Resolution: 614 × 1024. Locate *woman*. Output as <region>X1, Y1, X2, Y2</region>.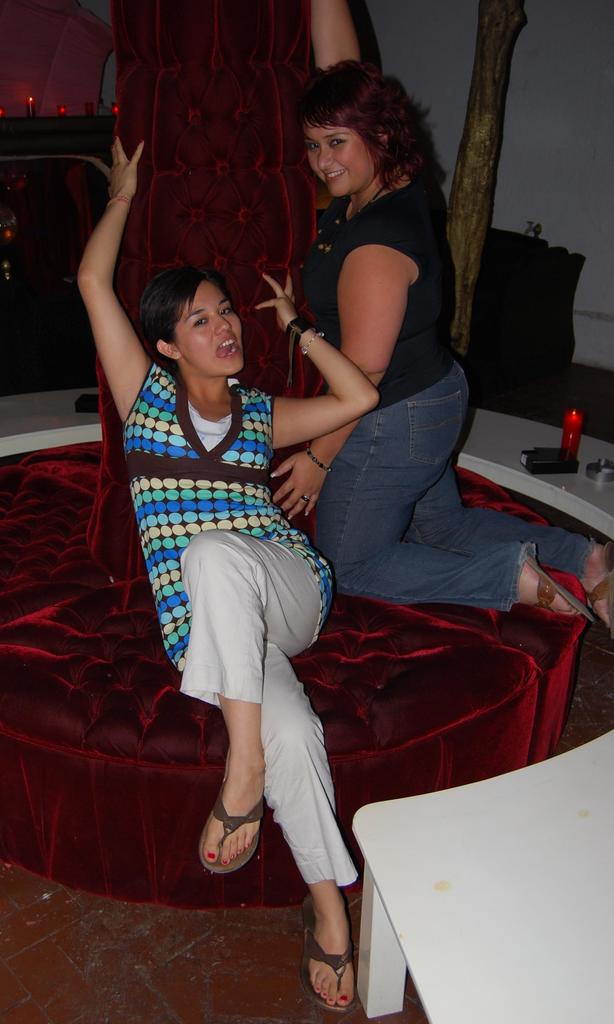
<region>282, 0, 613, 620</region>.
